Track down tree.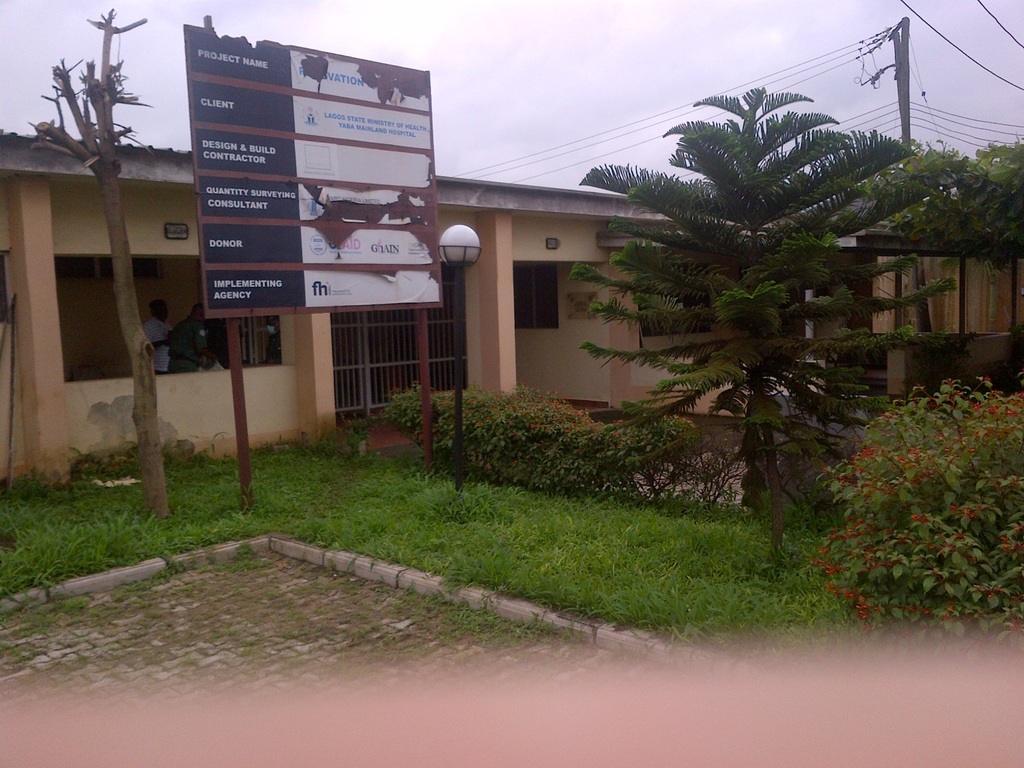
Tracked to (19, 1, 162, 523).
